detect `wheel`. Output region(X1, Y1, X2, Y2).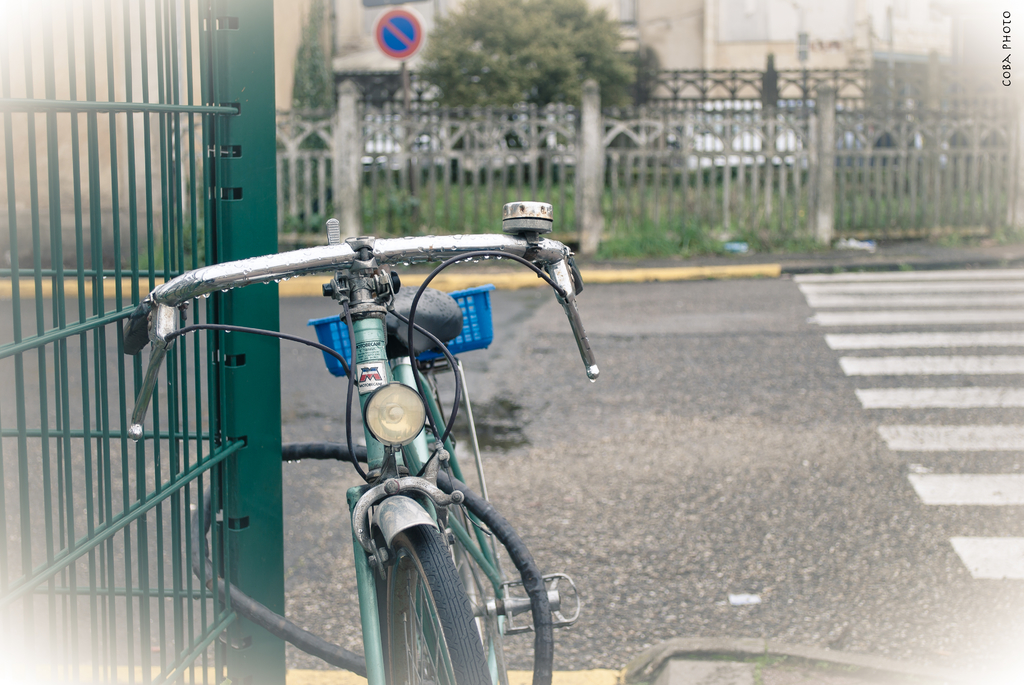
region(423, 492, 509, 684).
